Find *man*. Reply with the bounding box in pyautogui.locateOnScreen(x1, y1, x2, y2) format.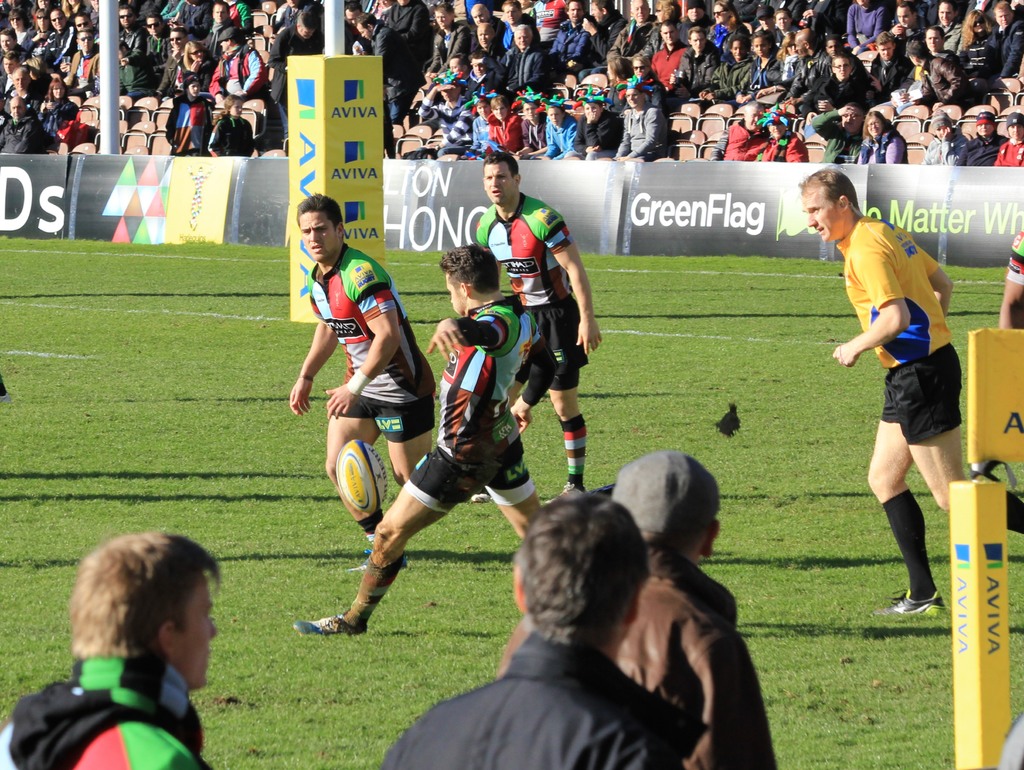
pyautogui.locateOnScreen(774, 25, 827, 116).
